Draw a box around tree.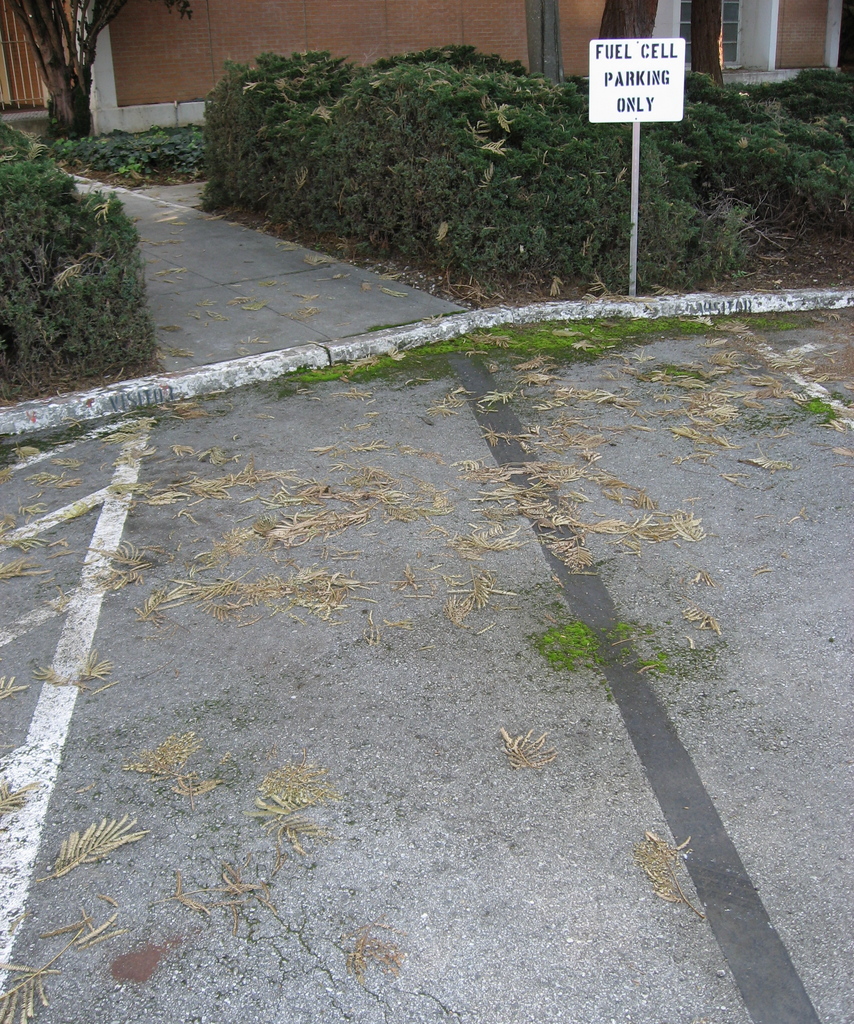
bbox=(0, 0, 213, 156).
